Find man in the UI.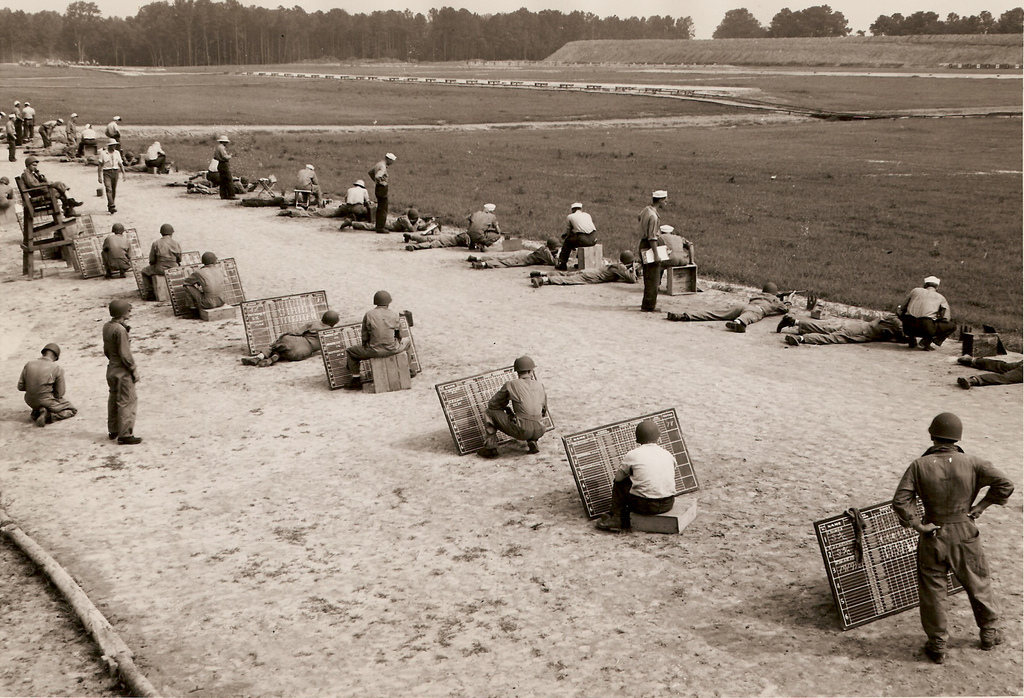
UI element at bbox(96, 136, 126, 212).
